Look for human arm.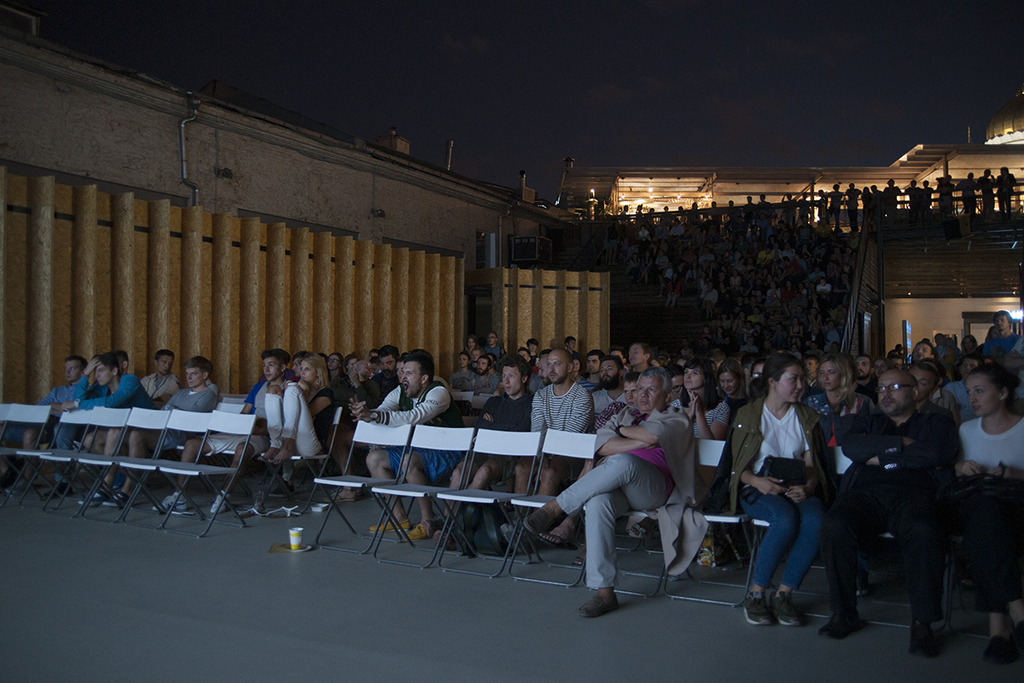
Found: (x1=63, y1=375, x2=140, y2=406).
